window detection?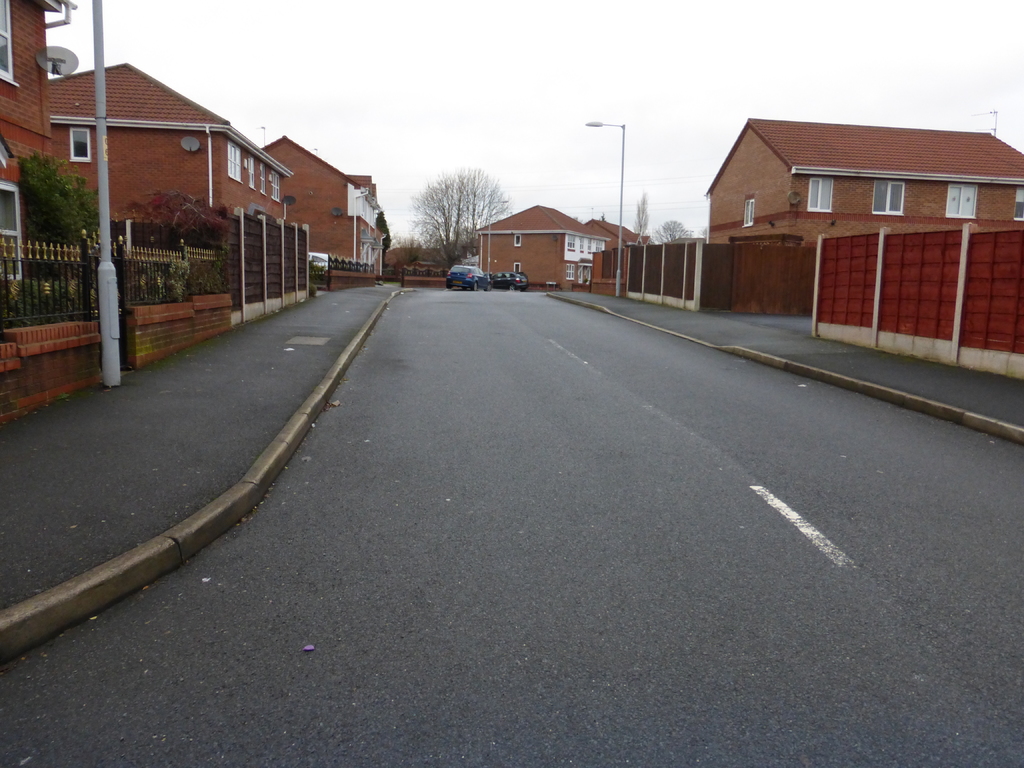
1014, 188, 1023, 220
